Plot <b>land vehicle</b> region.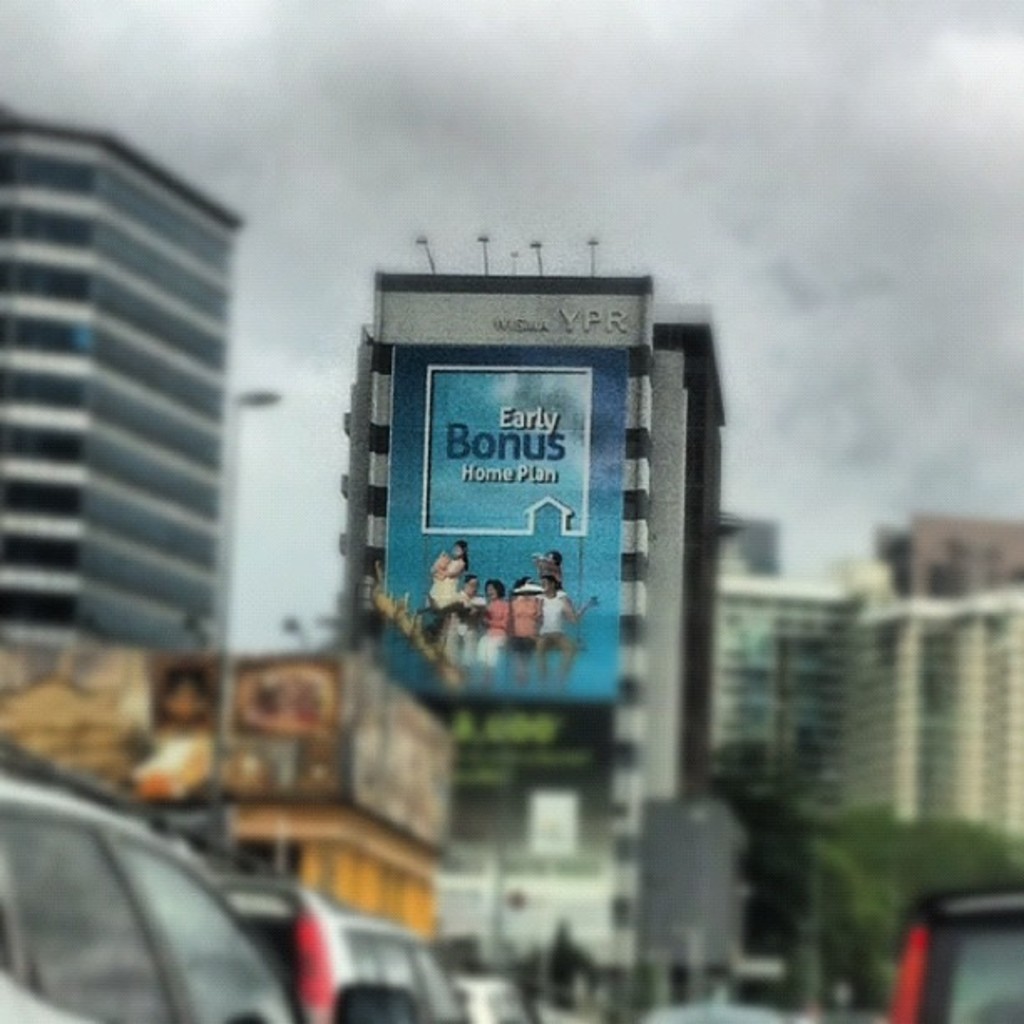
Plotted at pyautogui.locateOnScreen(207, 867, 470, 1022).
